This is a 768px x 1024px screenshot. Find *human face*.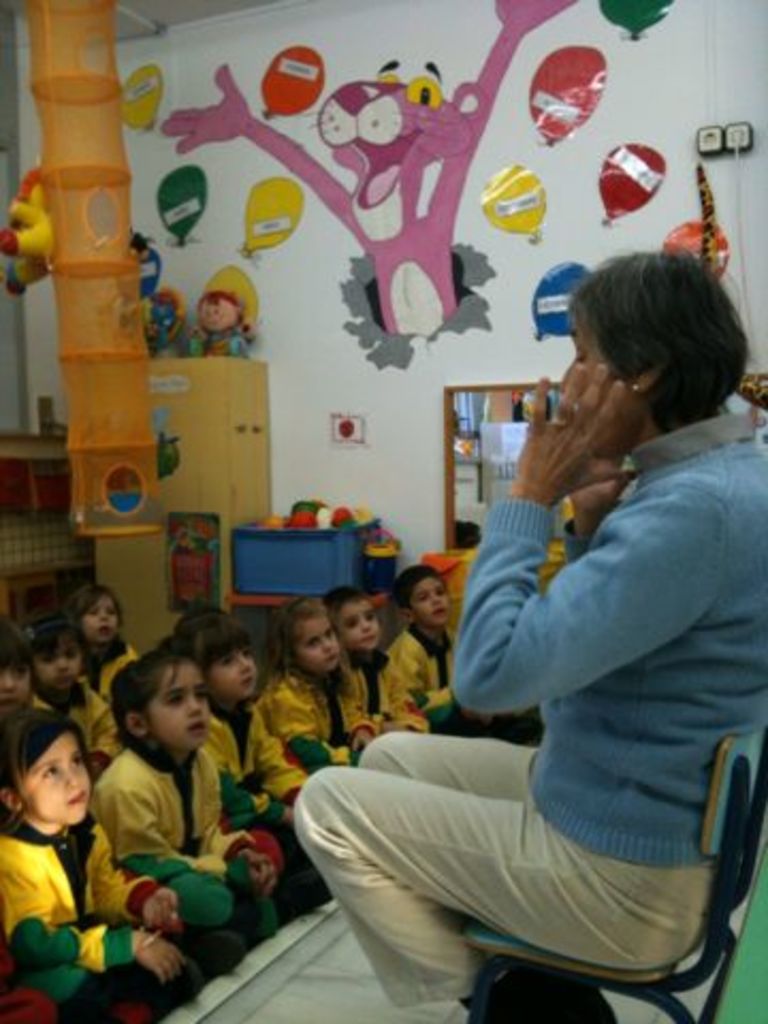
Bounding box: locate(292, 617, 339, 672).
